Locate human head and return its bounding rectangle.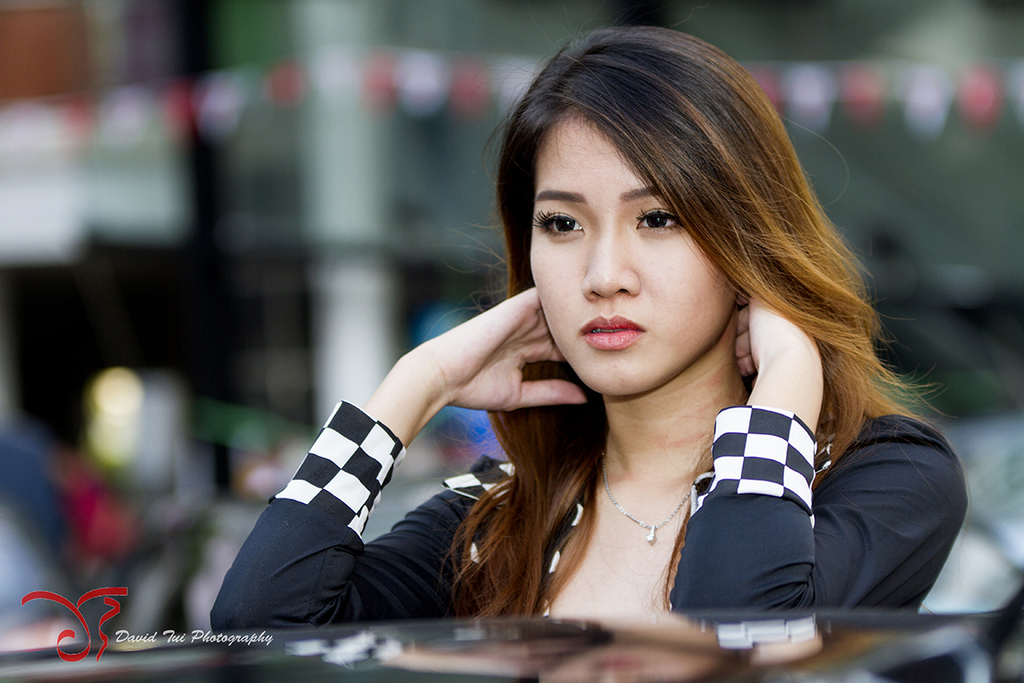
508, 67, 767, 379.
